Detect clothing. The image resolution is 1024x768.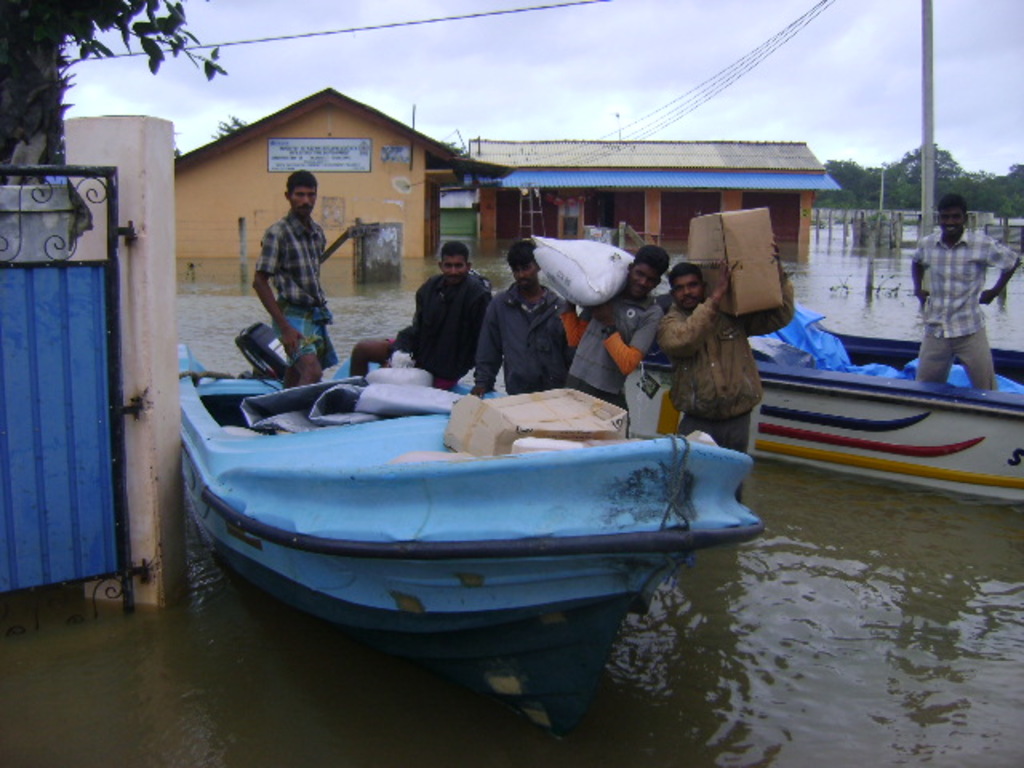
bbox(906, 227, 1014, 395).
